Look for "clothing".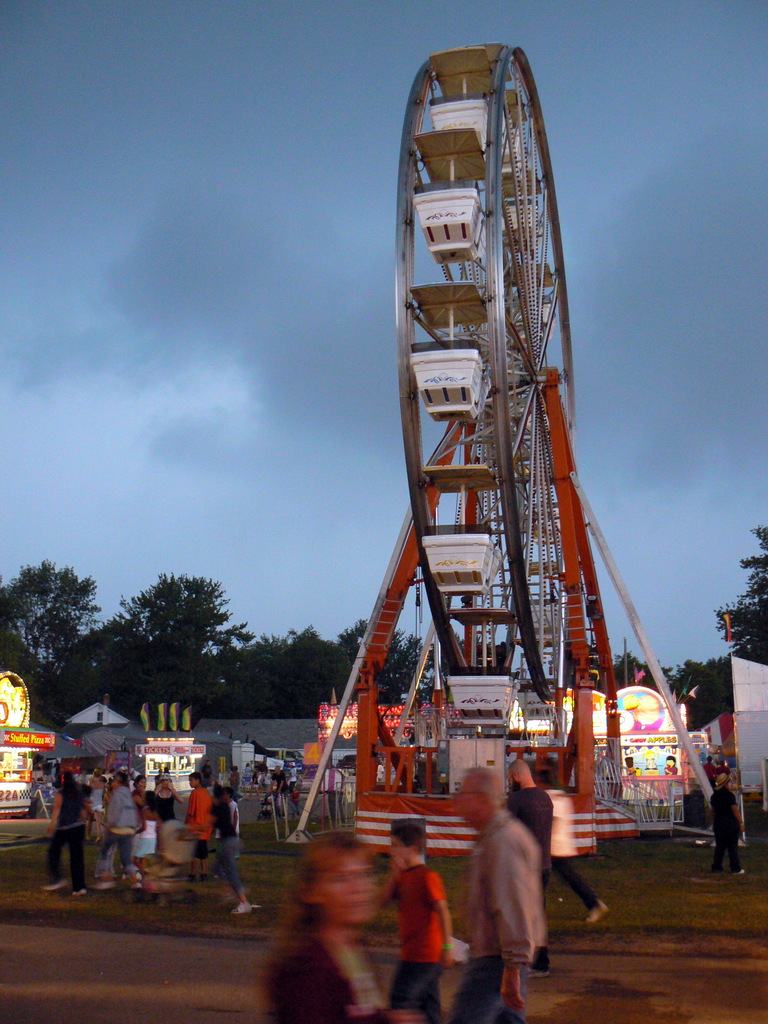
Found: <bbox>266, 934, 388, 1023</bbox>.
